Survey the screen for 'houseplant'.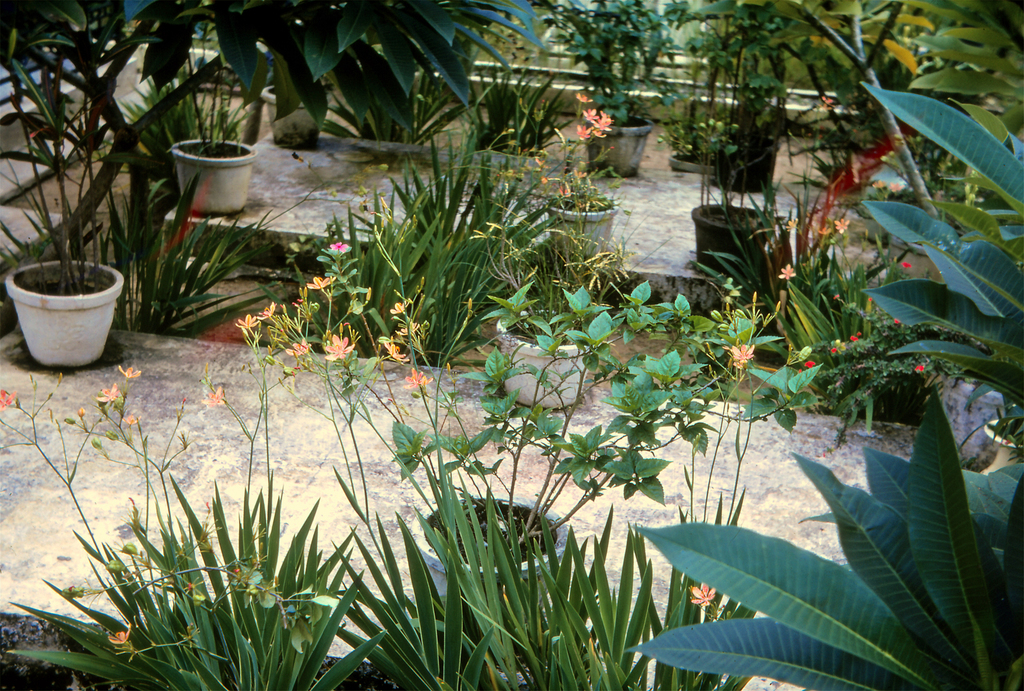
Survey found: 531 0 701 176.
